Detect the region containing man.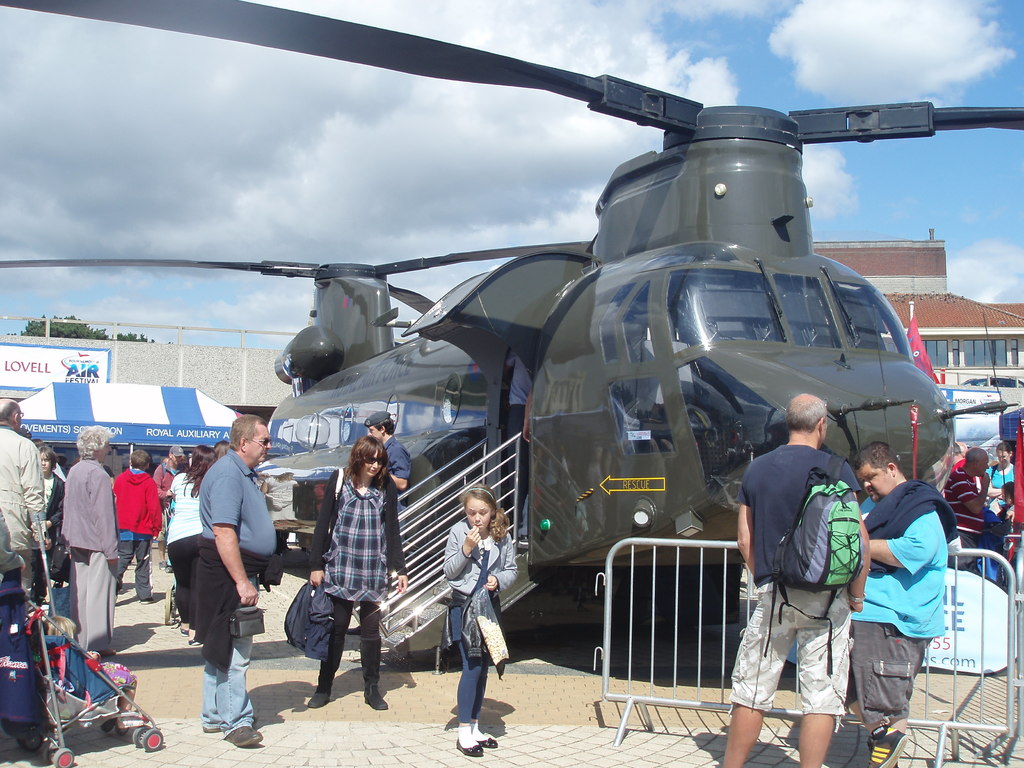
<region>198, 412, 278, 744</region>.
